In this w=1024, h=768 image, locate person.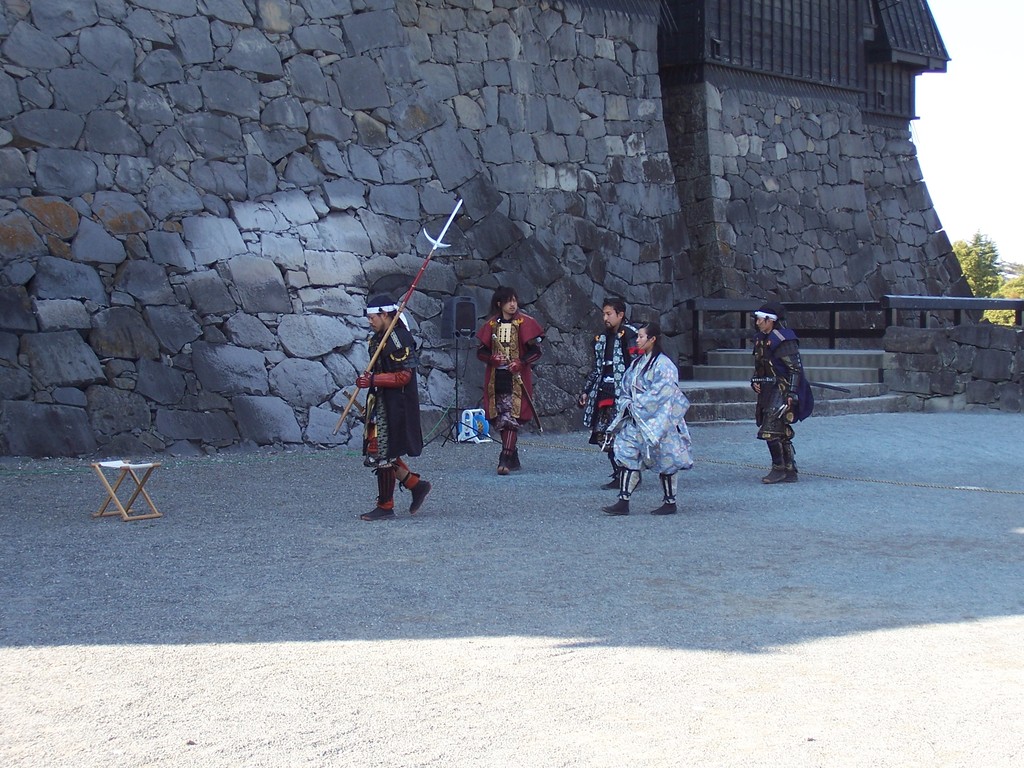
Bounding box: rect(477, 287, 548, 476).
